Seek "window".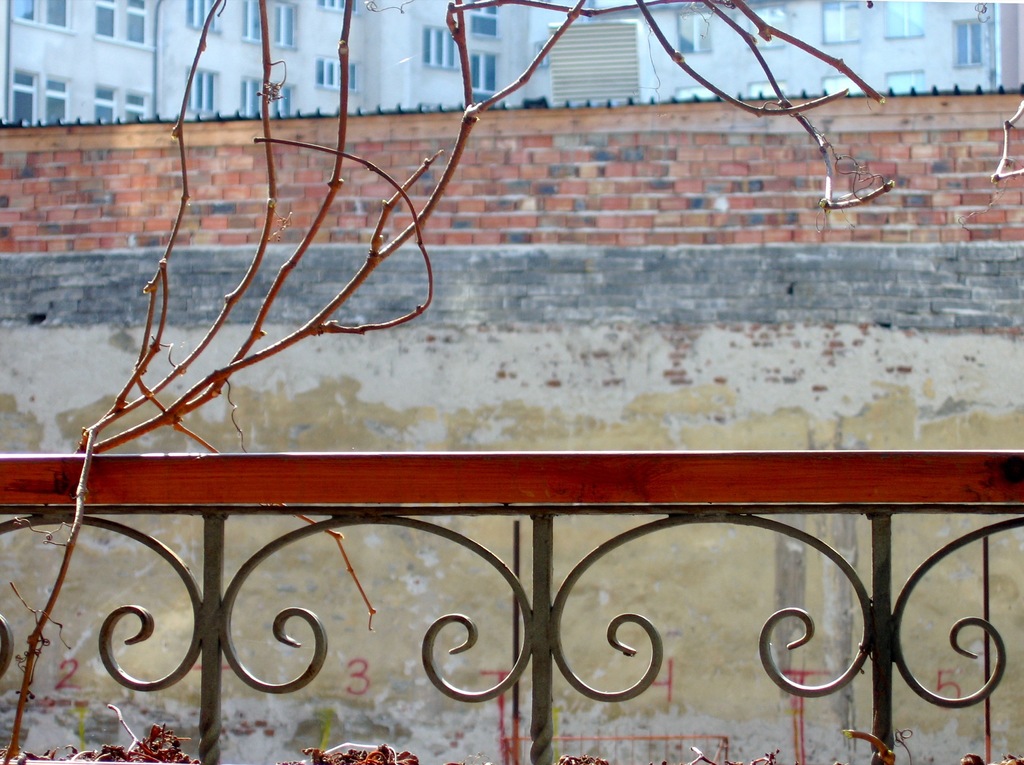
(242,0,268,42).
